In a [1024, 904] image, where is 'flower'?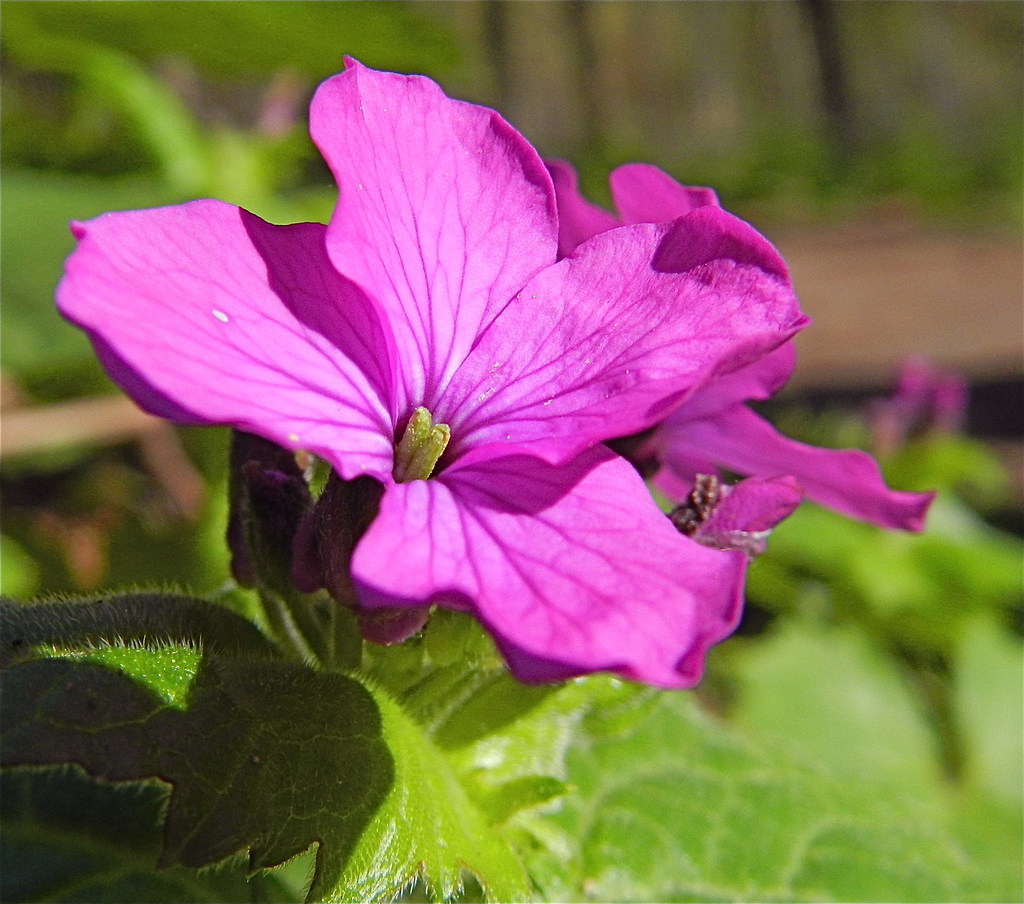
<region>55, 73, 891, 705</region>.
